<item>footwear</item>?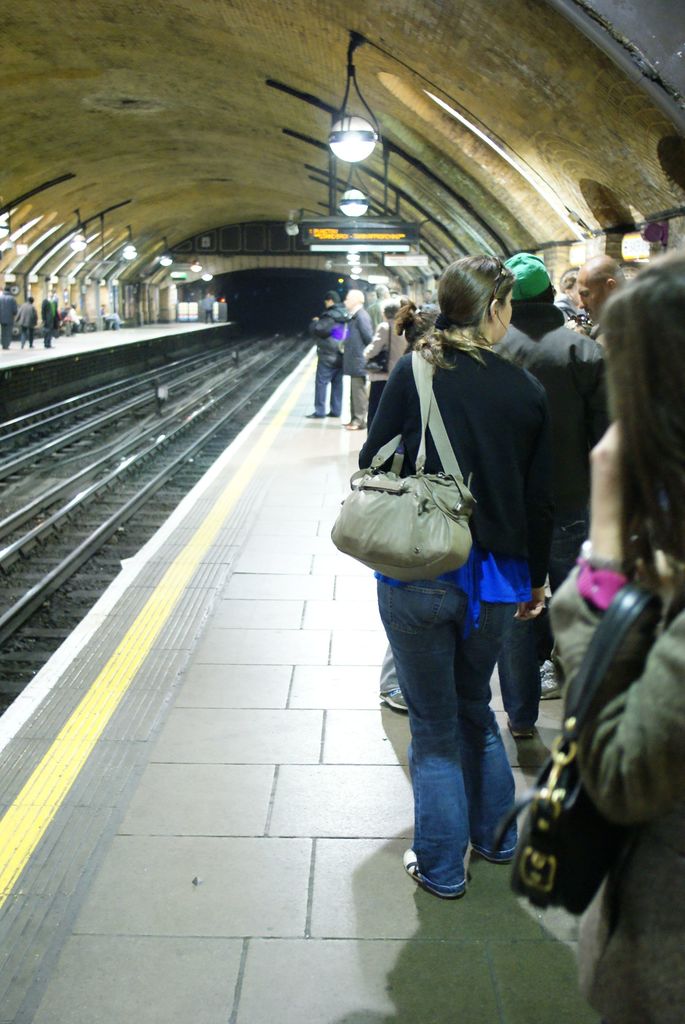
rect(400, 838, 483, 904)
